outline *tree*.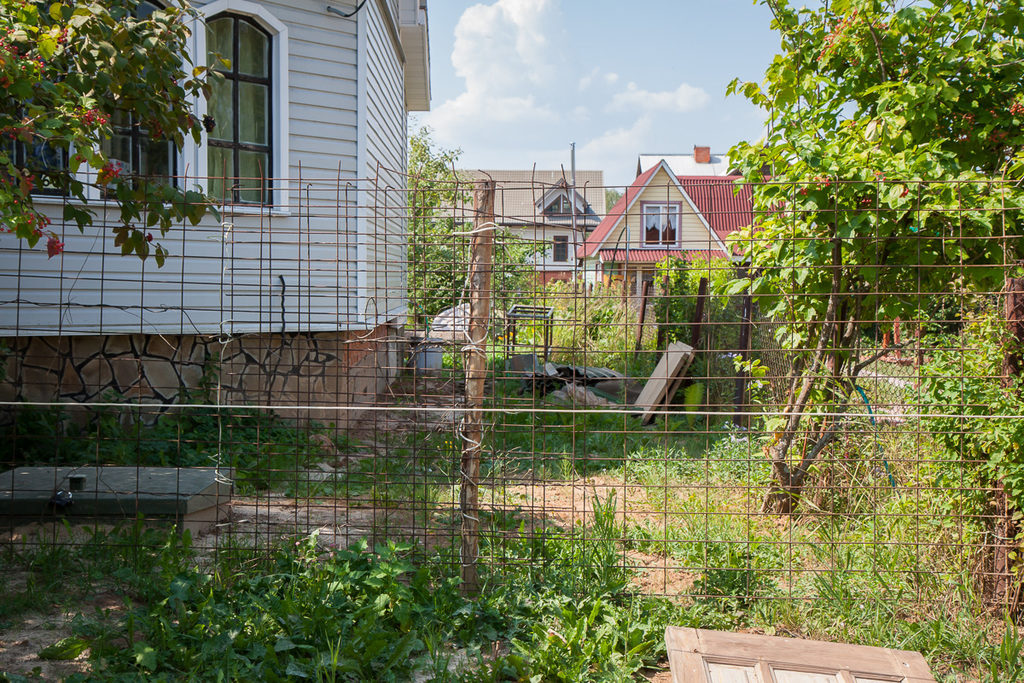
Outline: 405,115,543,320.
